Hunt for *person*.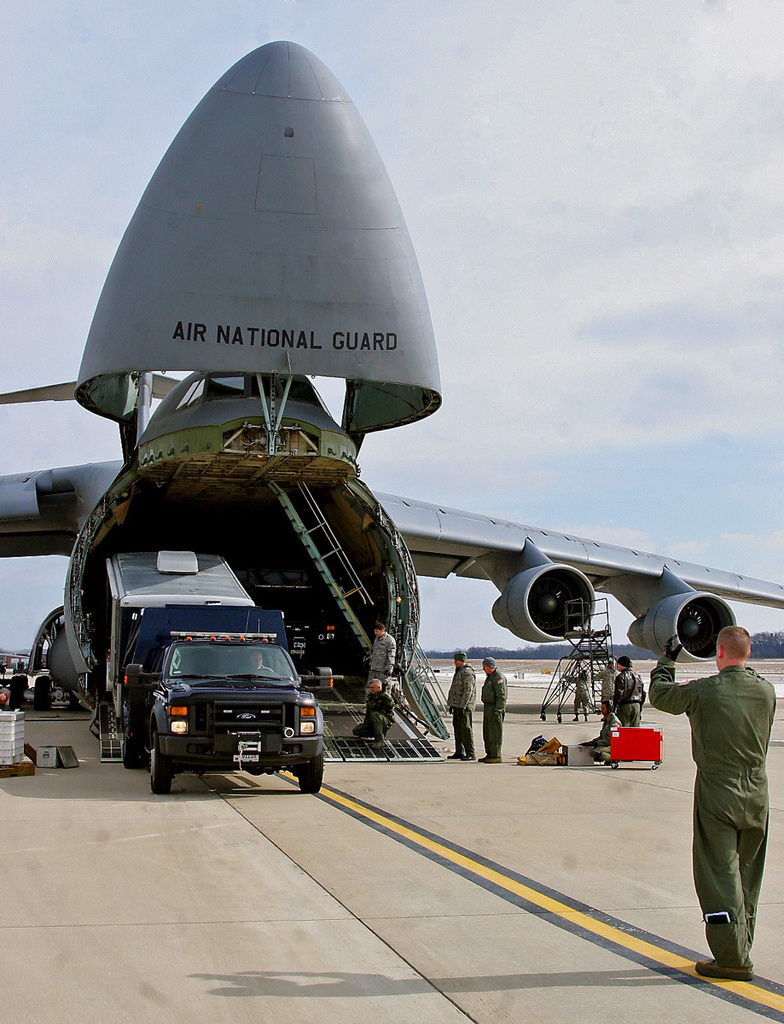
Hunted down at 585/696/620/769.
